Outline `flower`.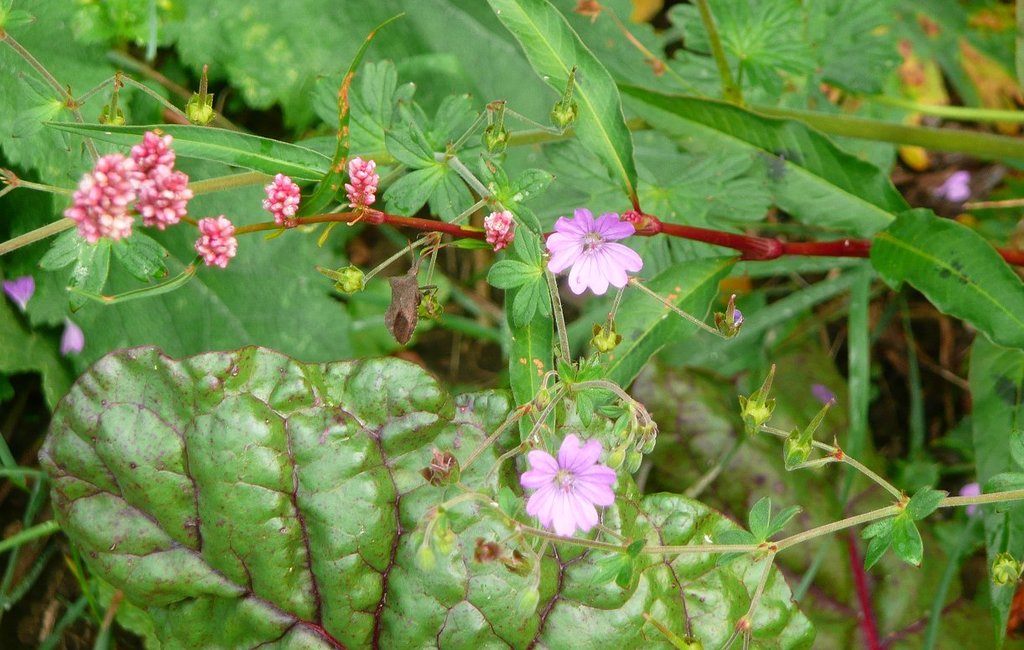
Outline: 522 430 620 540.
